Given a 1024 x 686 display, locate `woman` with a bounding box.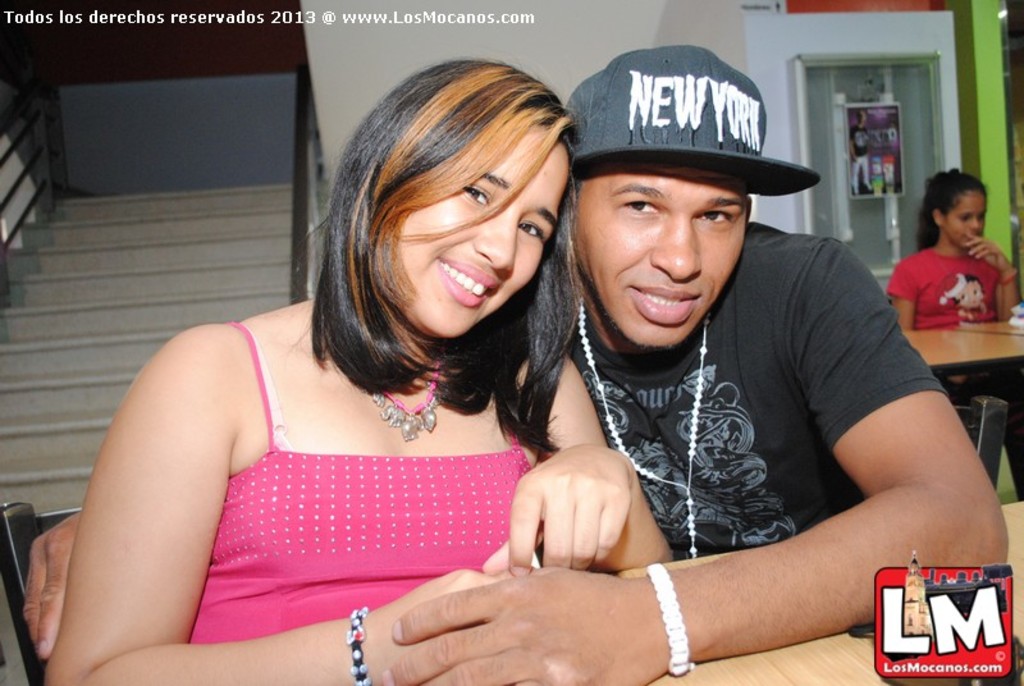
Located: <bbox>81, 52, 646, 676</bbox>.
